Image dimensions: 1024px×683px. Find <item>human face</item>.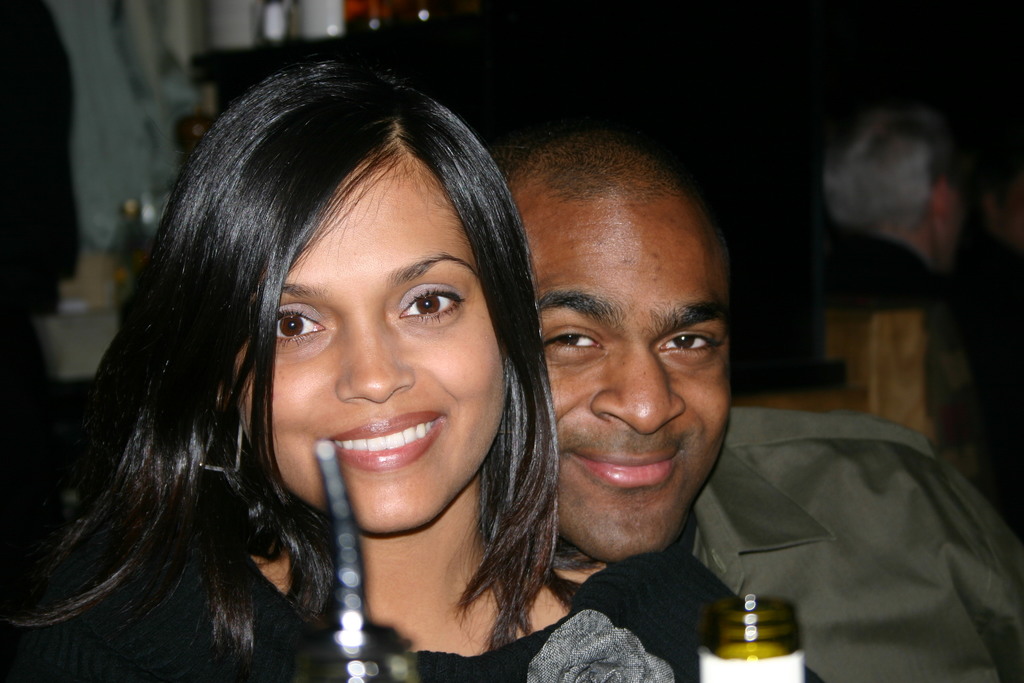
<box>523,213,729,561</box>.
